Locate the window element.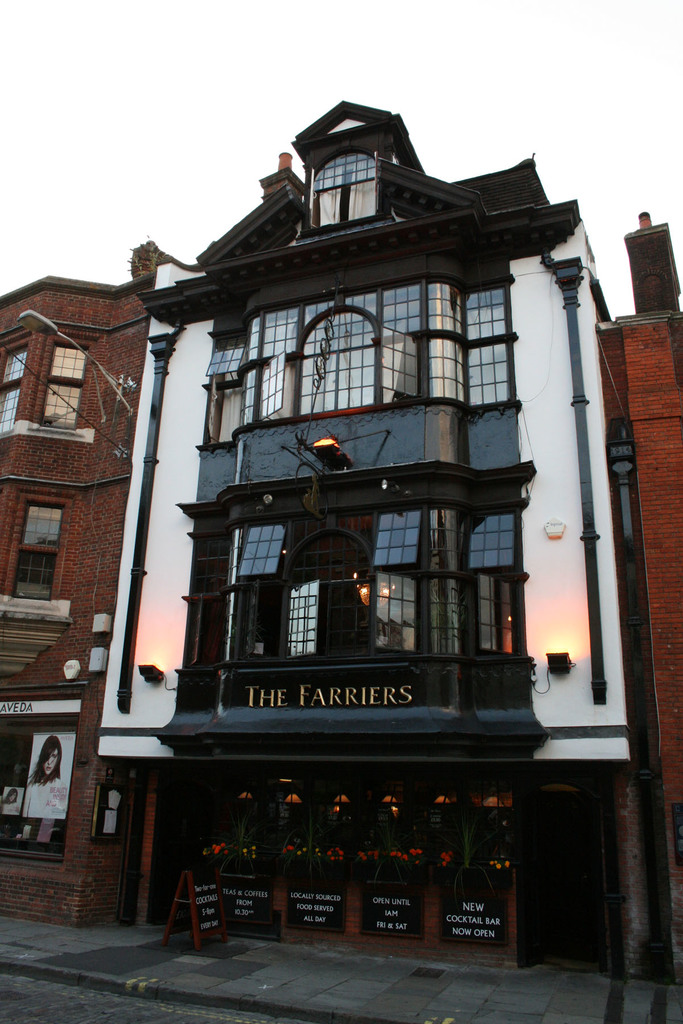
Element bbox: detection(315, 150, 378, 223).
